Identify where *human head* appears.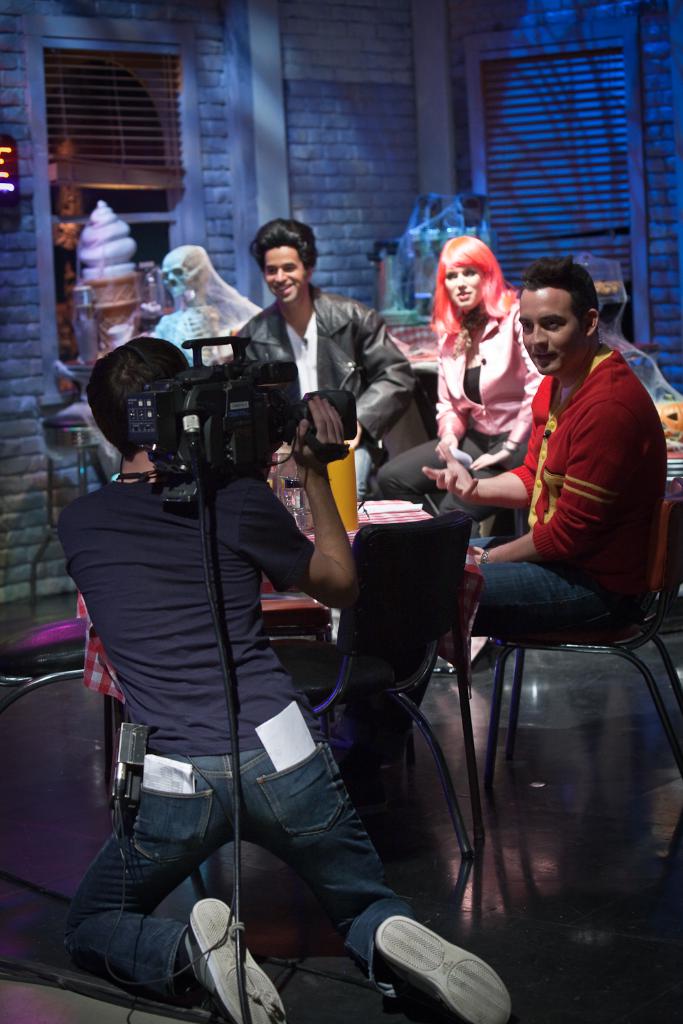
Appears at x1=85 y1=336 x2=190 y2=455.
